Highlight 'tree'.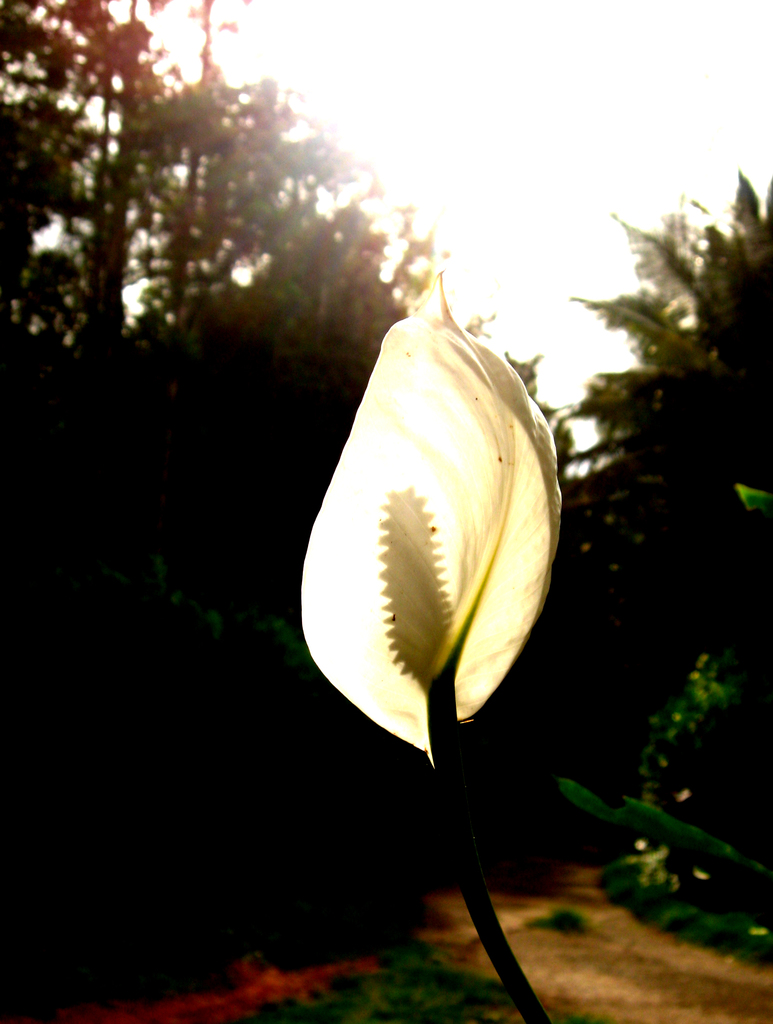
Highlighted region: pyautogui.locateOnScreen(159, 1, 266, 335).
